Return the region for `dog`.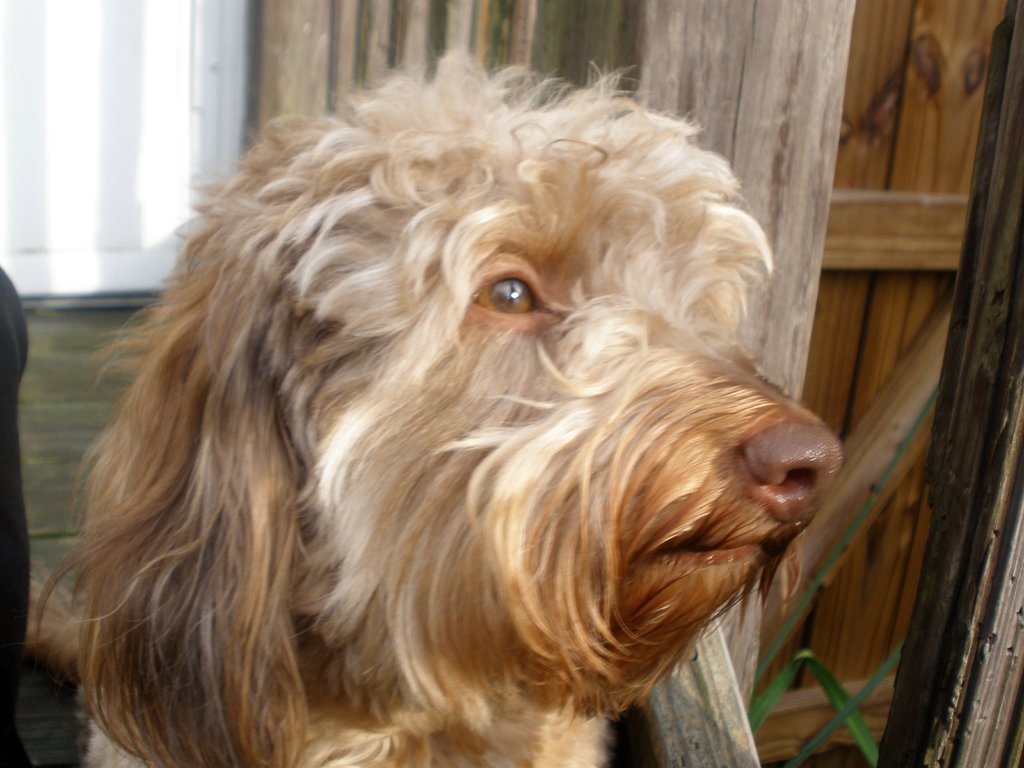
box=[29, 45, 846, 767].
